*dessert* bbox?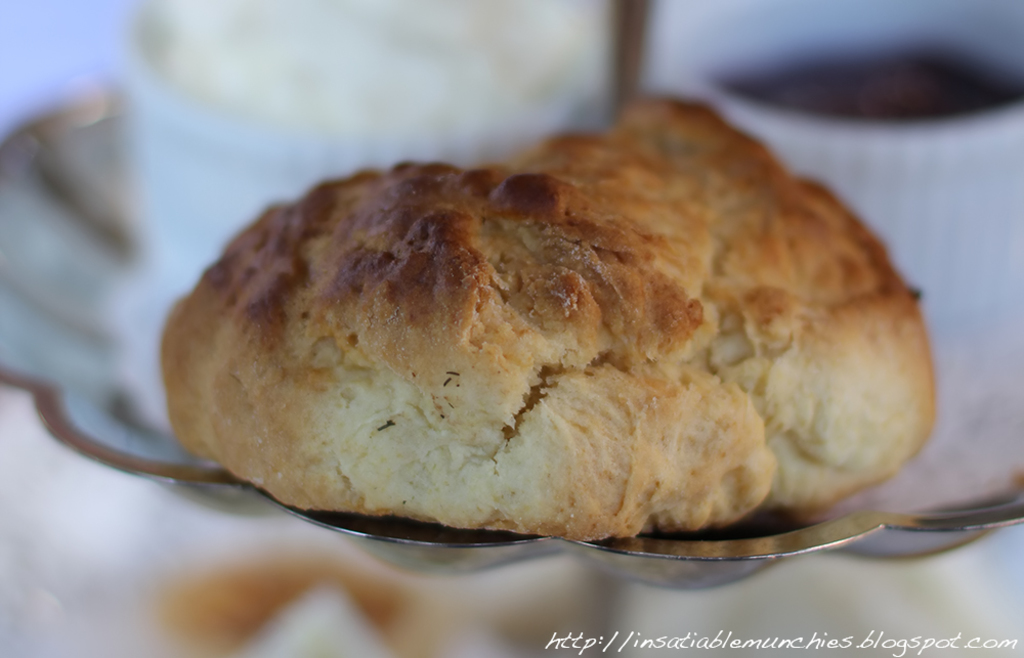
103 125 950 577
